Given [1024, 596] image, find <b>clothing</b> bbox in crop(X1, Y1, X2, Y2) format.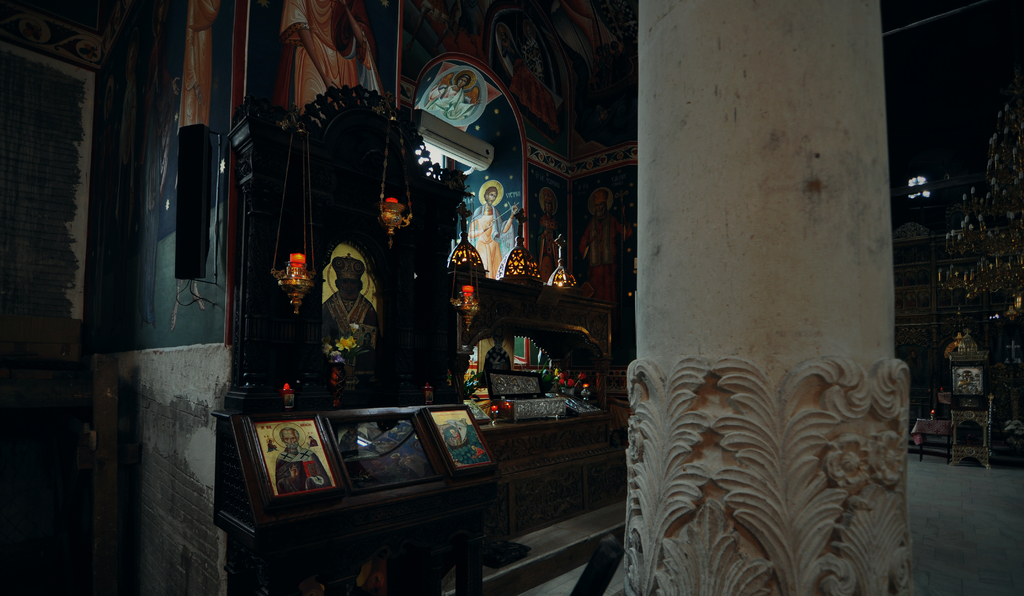
crop(316, 292, 381, 353).
